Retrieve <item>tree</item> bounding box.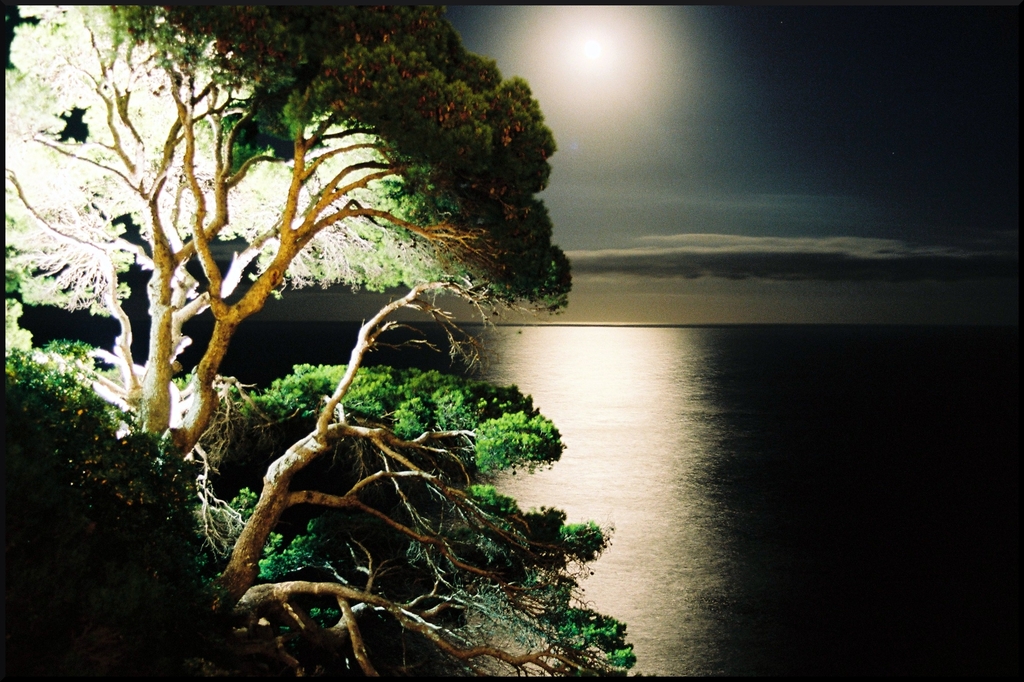
Bounding box: x1=18, y1=14, x2=550, y2=470.
